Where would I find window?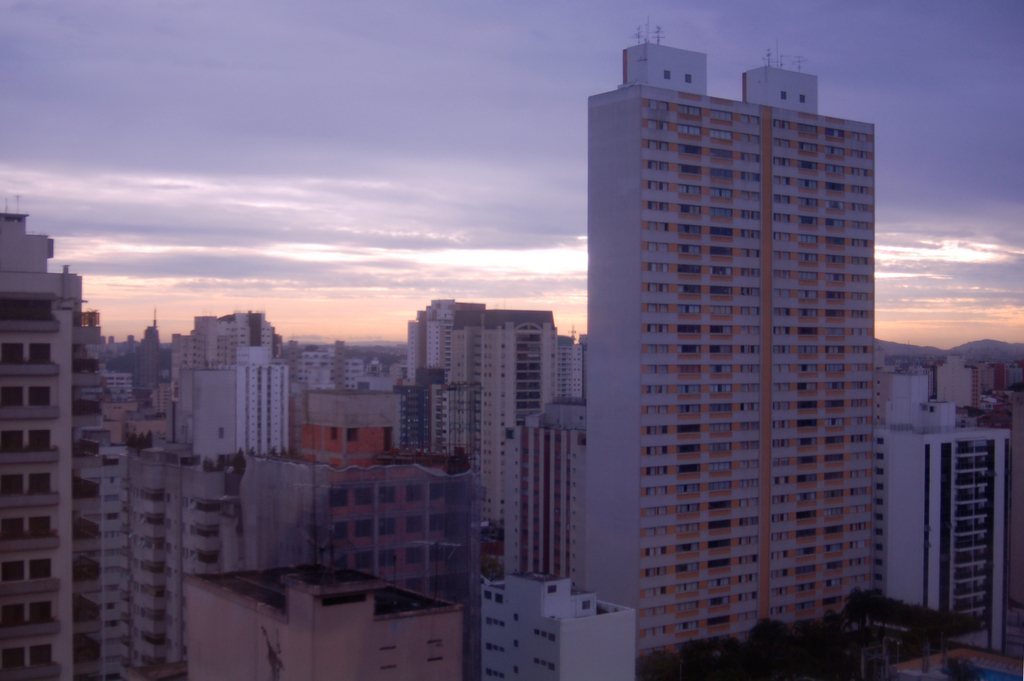
At [857,450,867,460].
